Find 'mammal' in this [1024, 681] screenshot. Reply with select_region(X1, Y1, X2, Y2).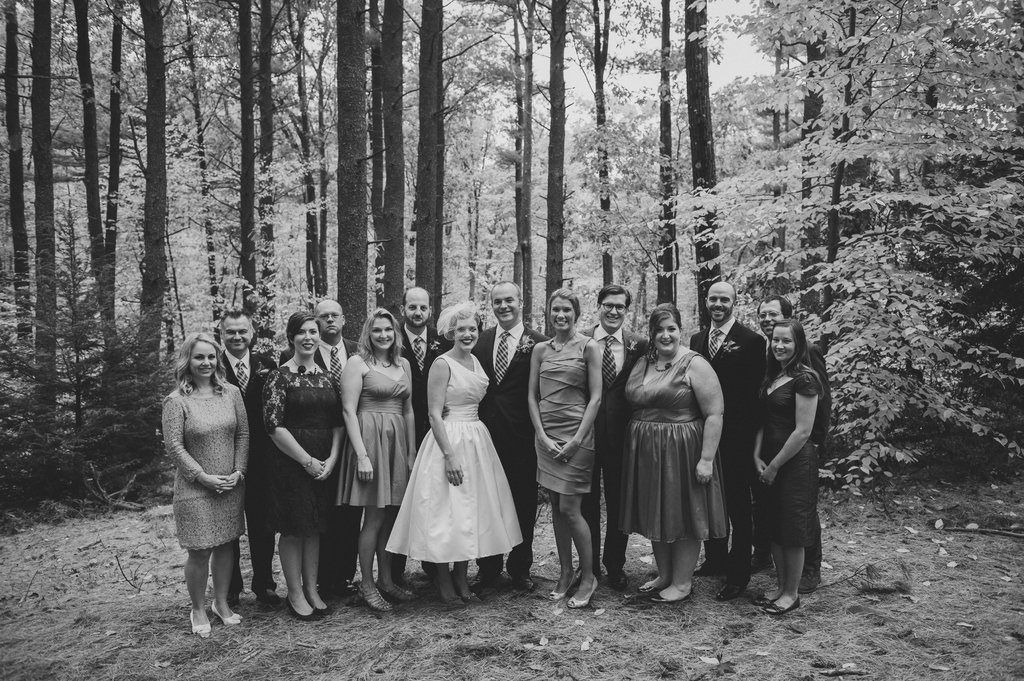
select_region(527, 284, 652, 584).
